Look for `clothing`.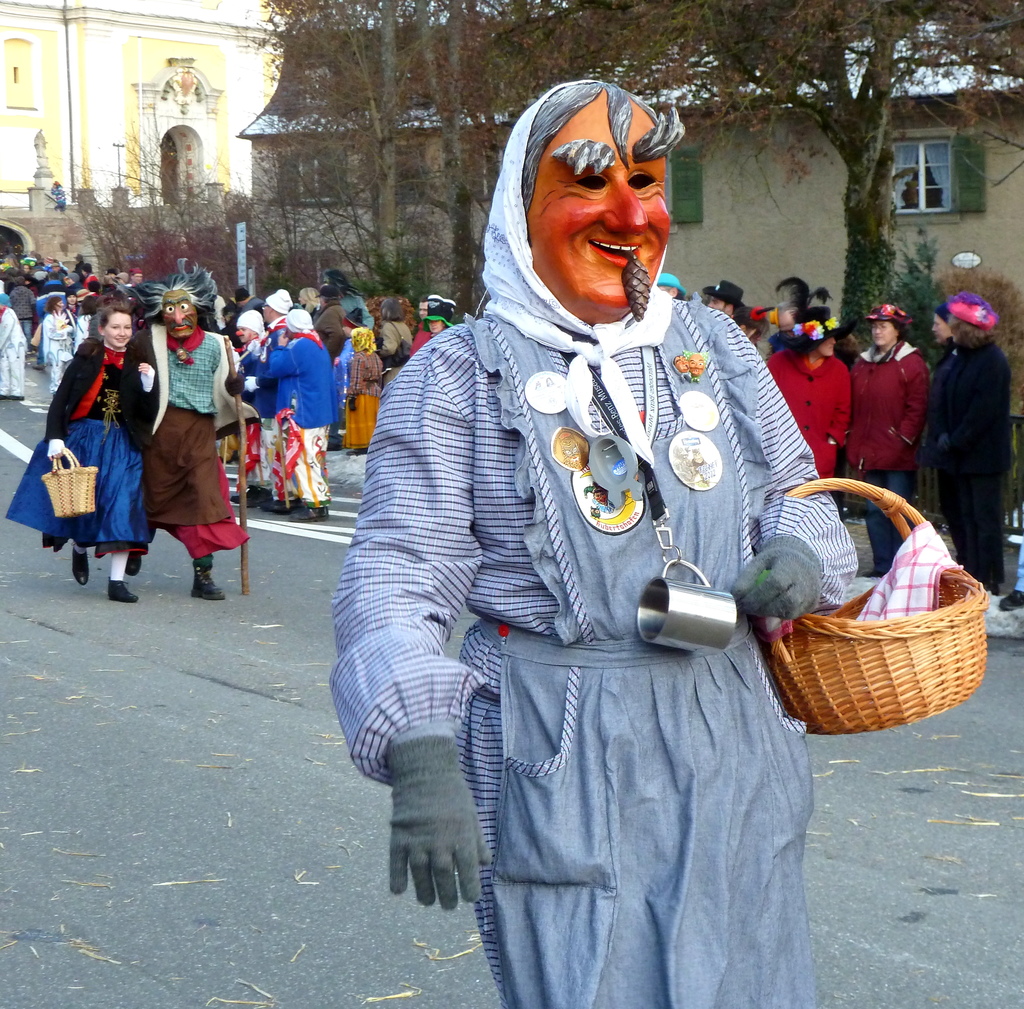
Found: pyautogui.locateOnScreen(39, 292, 166, 578).
